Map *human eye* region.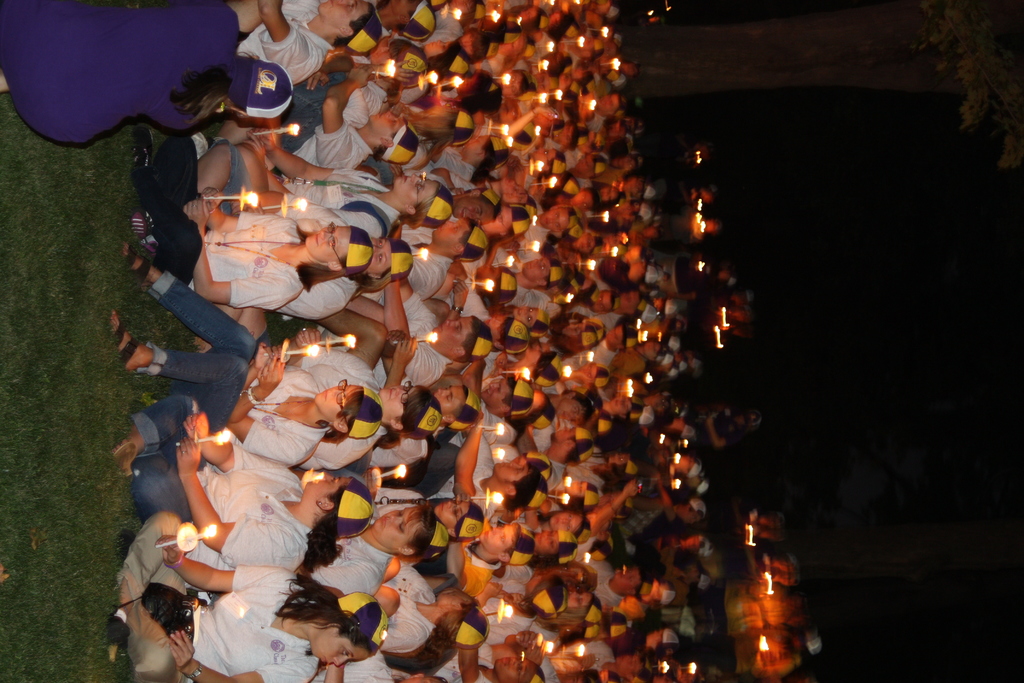
Mapped to bbox=(378, 254, 383, 264).
